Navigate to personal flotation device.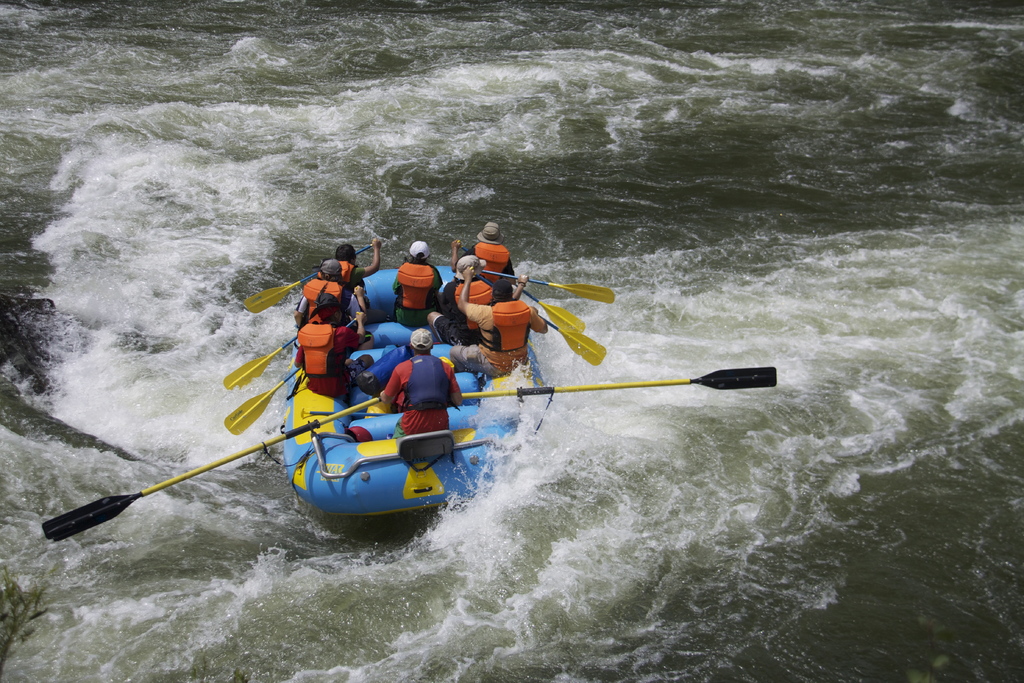
Navigation target: 474,240,511,283.
